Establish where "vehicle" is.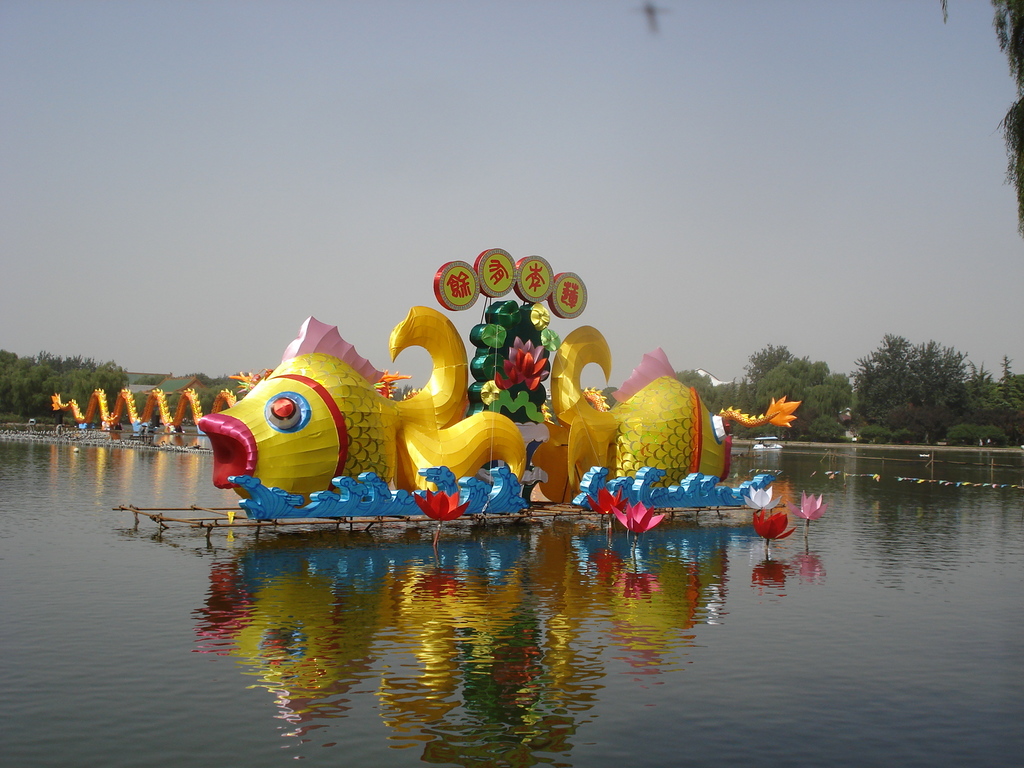
Established at rect(749, 433, 782, 452).
